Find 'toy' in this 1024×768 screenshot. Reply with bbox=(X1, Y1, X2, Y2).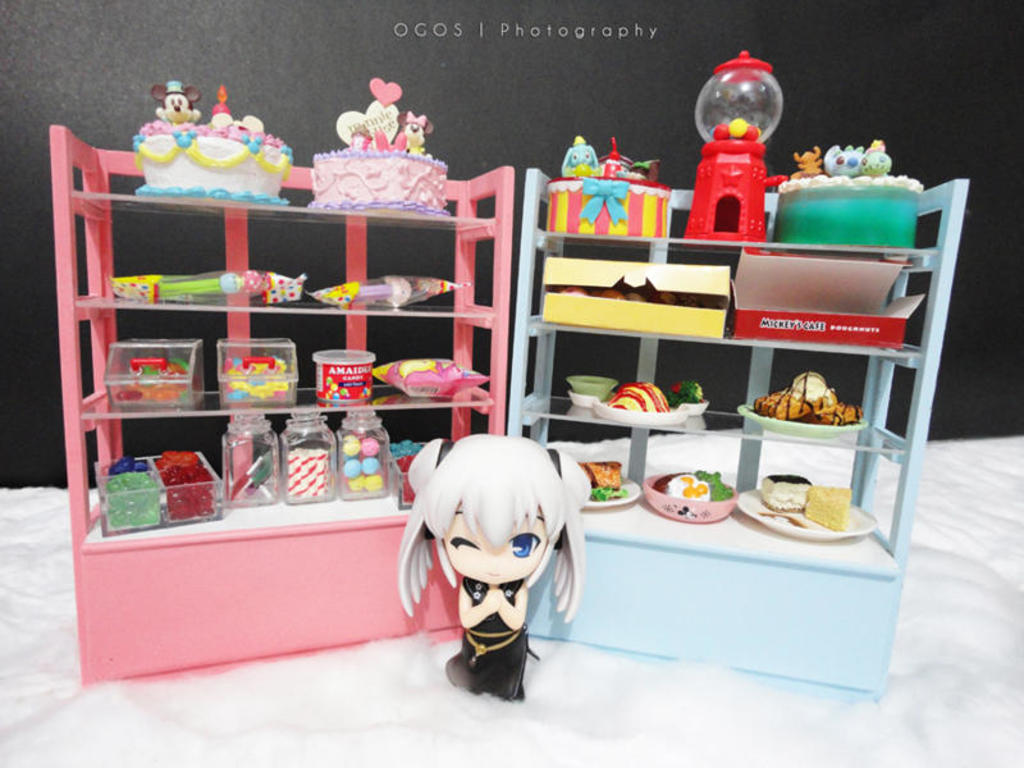
bbox=(380, 429, 609, 724).
